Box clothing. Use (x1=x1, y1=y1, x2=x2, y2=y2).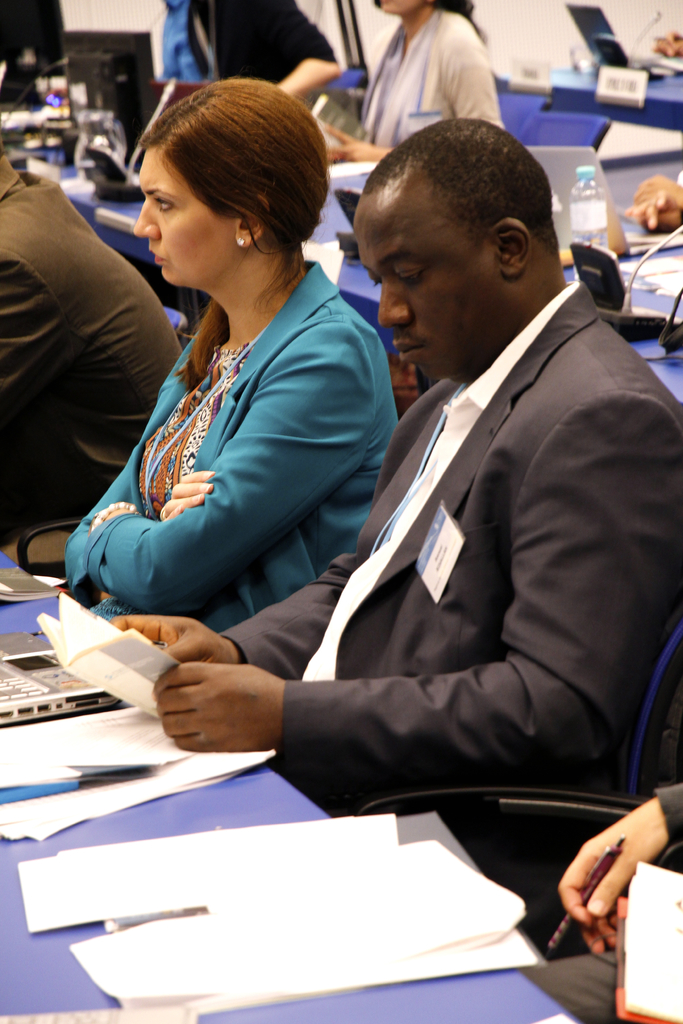
(x1=0, y1=155, x2=183, y2=568).
